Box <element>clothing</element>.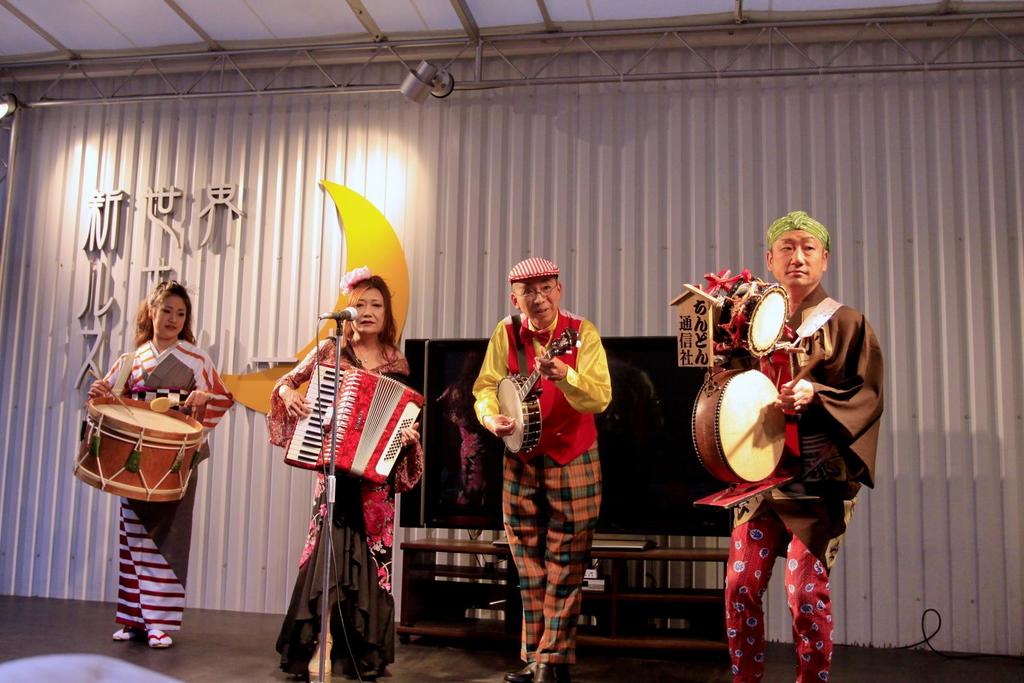
<region>286, 350, 415, 680</region>.
